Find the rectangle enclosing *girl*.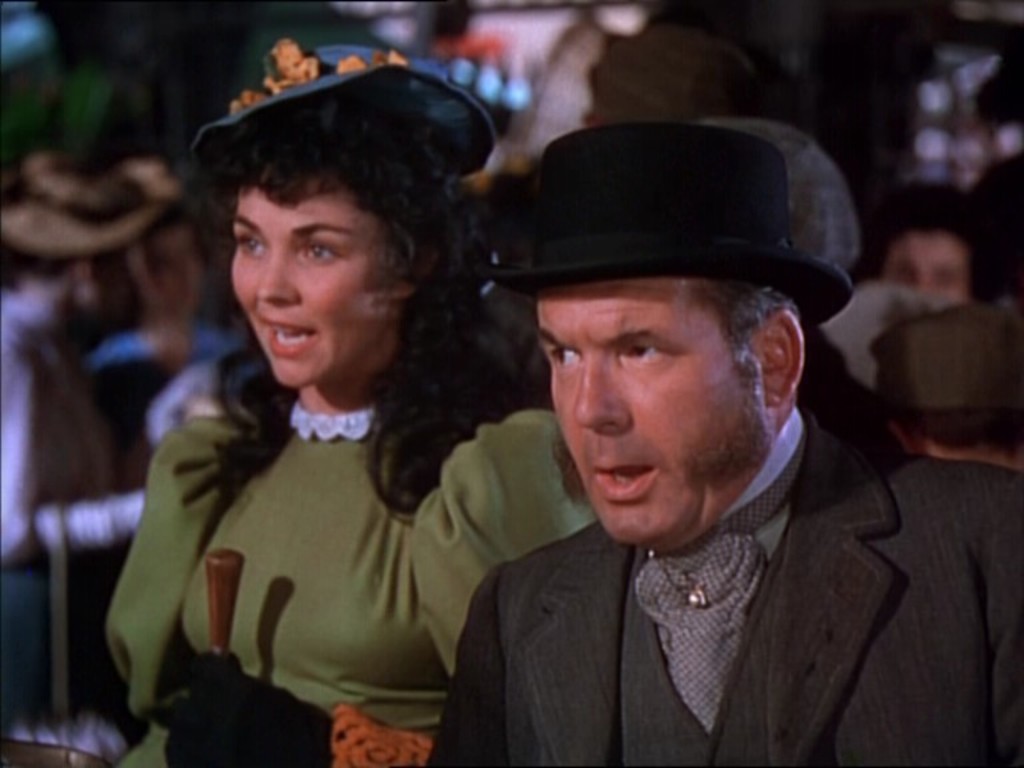
bbox=[105, 31, 599, 767].
